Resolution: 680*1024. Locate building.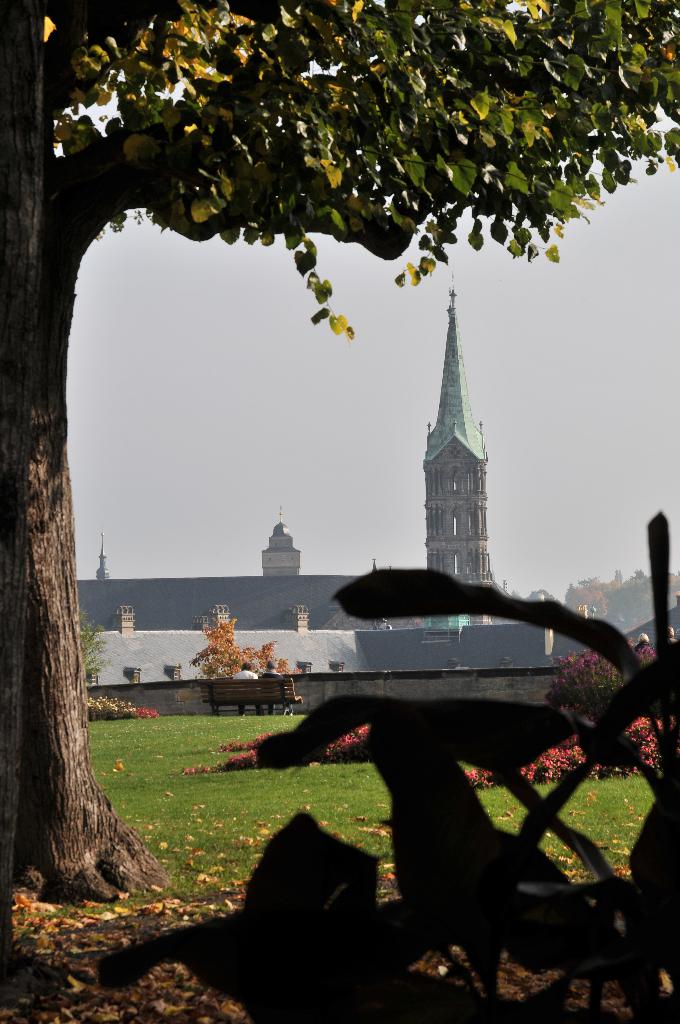
73,514,565,710.
